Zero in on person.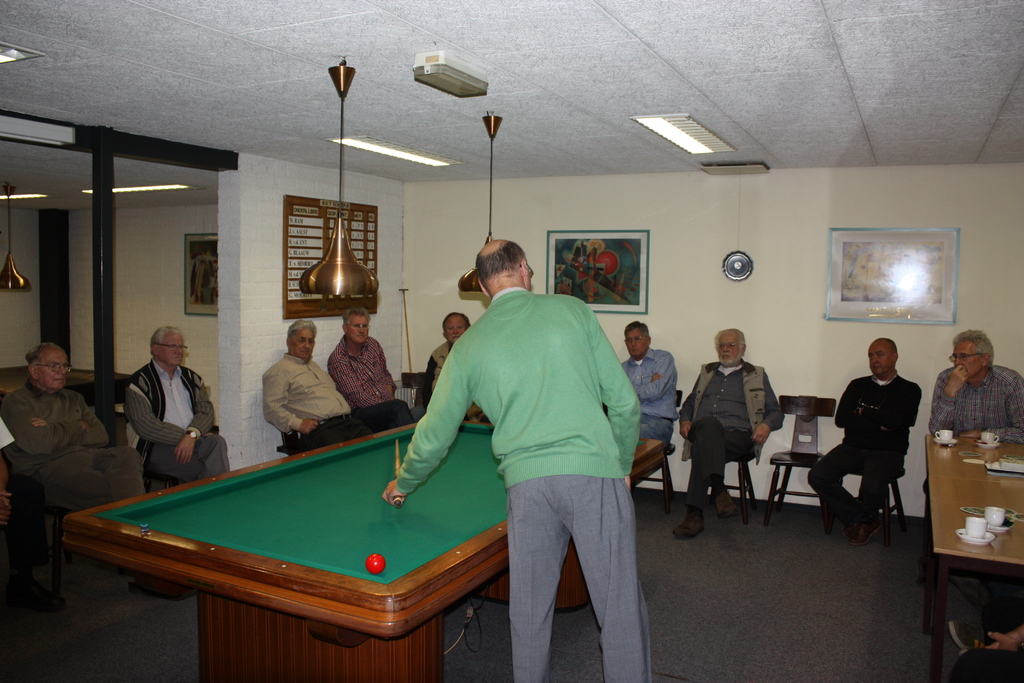
Zeroed in: left=621, top=317, right=676, bottom=447.
